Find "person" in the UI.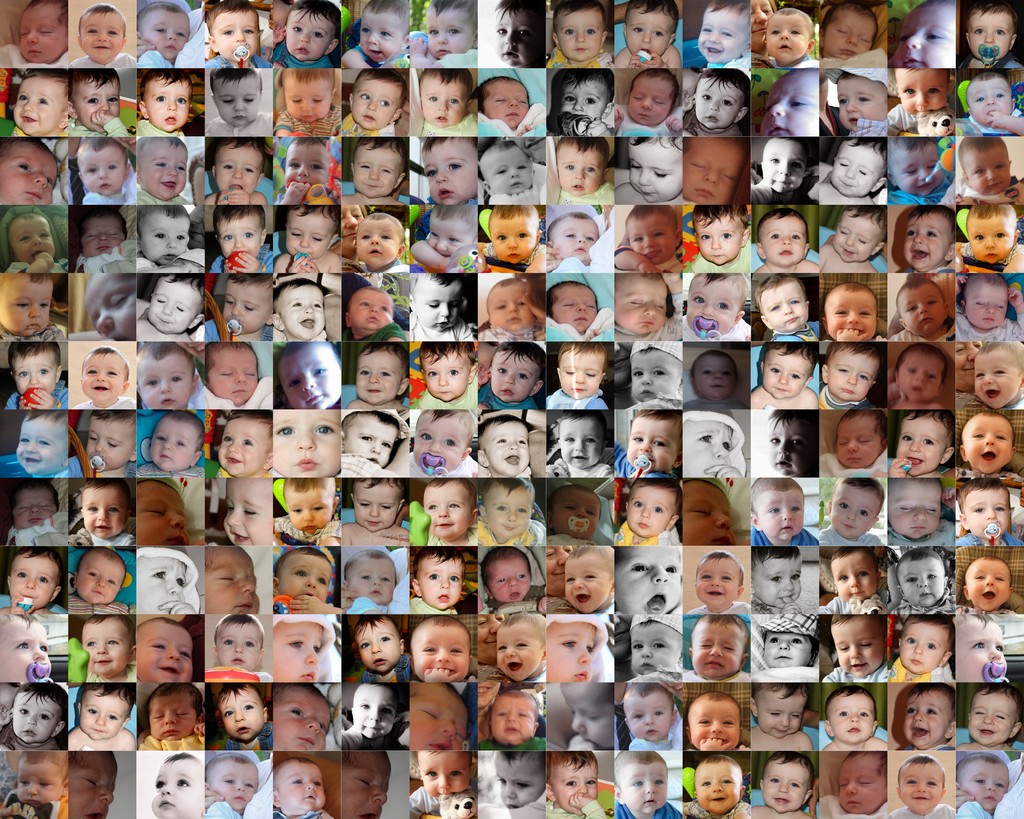
UI element at [x1=273, y1=1, x2=340, y2=71].
